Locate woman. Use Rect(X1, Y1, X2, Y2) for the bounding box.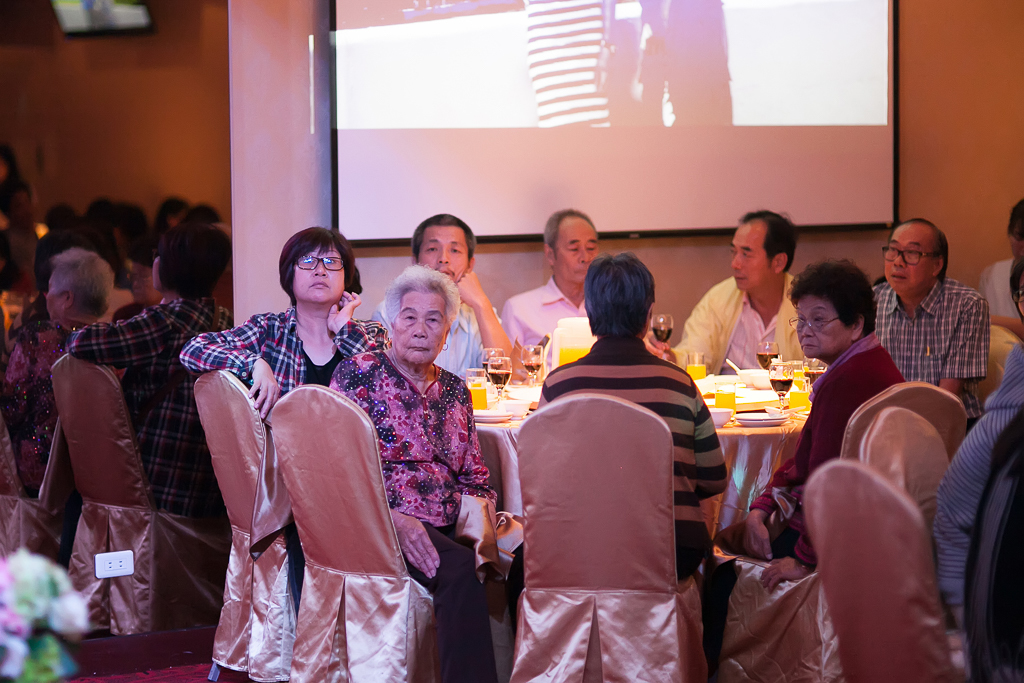
Rect(706, 256, 906, 602).
